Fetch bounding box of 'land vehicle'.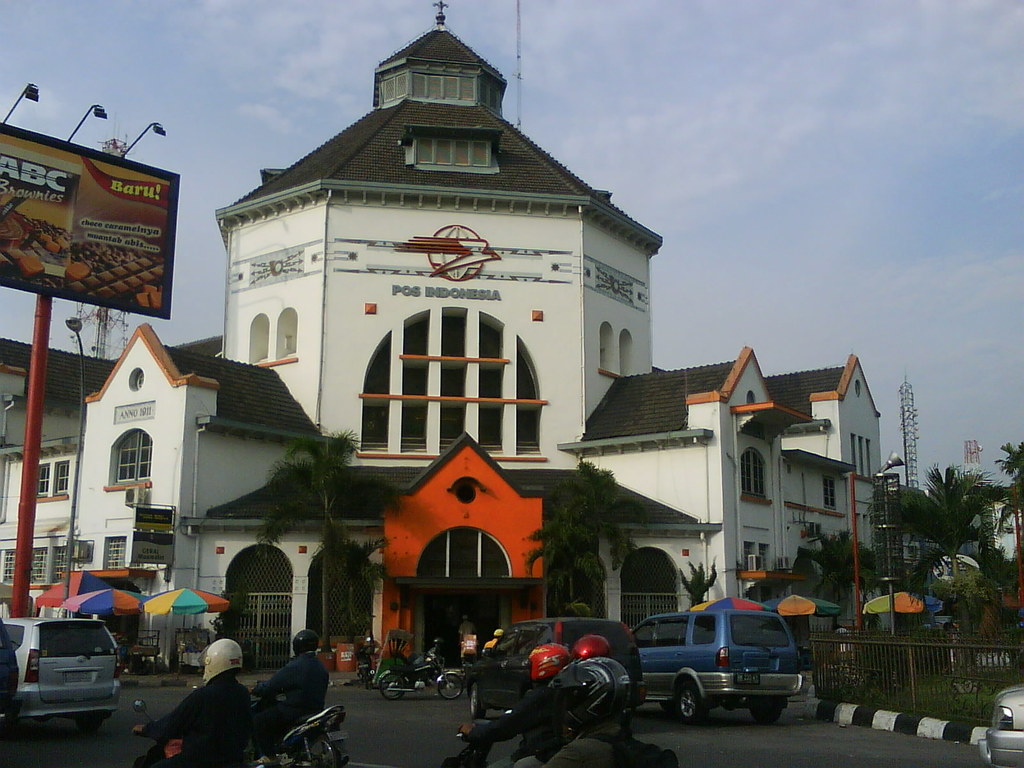
Bbox: x1=976, y1=687, x2=1023, y2=767.
